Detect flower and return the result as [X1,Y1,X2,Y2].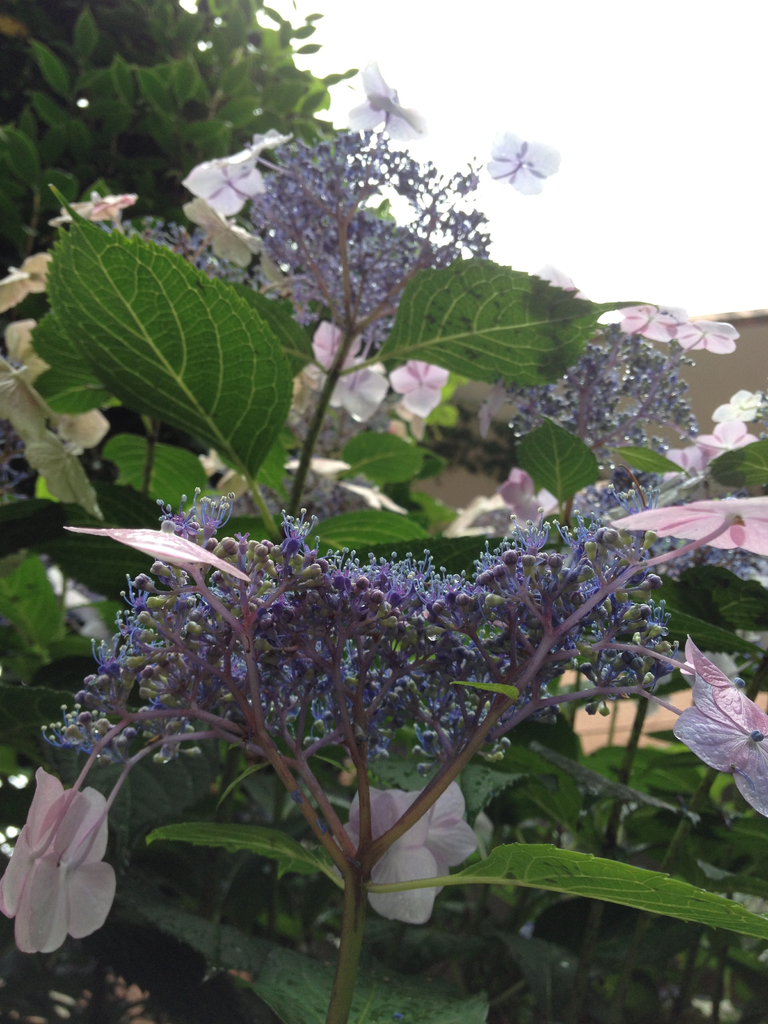
[608,503,767,559].
